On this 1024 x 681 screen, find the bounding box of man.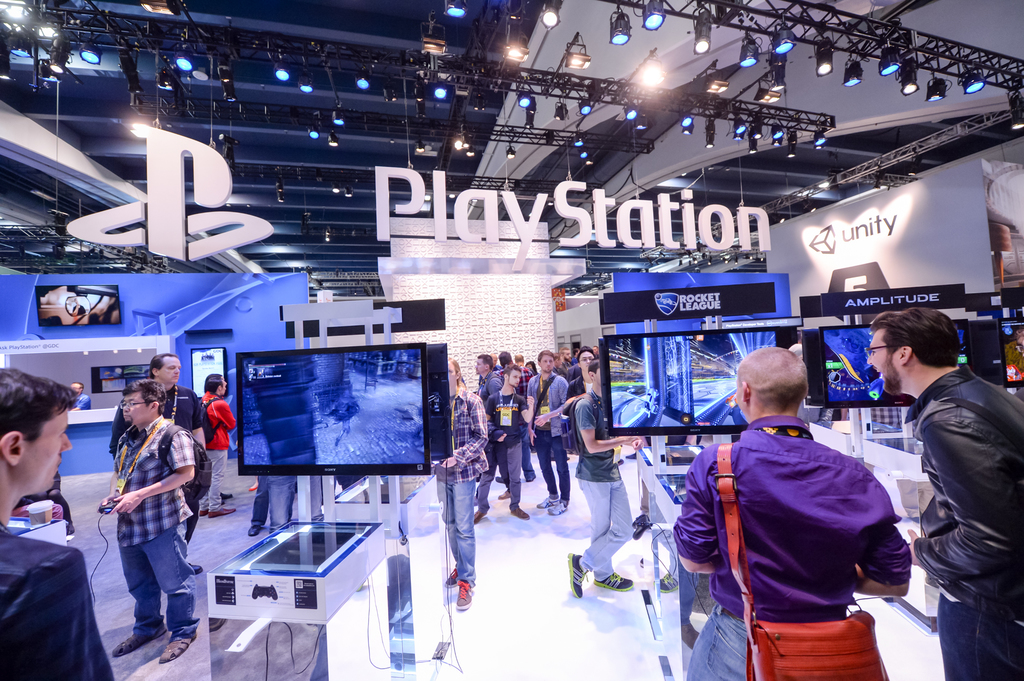
Bounding box: <bbox>90, 375, 194, 660</bbox>.
